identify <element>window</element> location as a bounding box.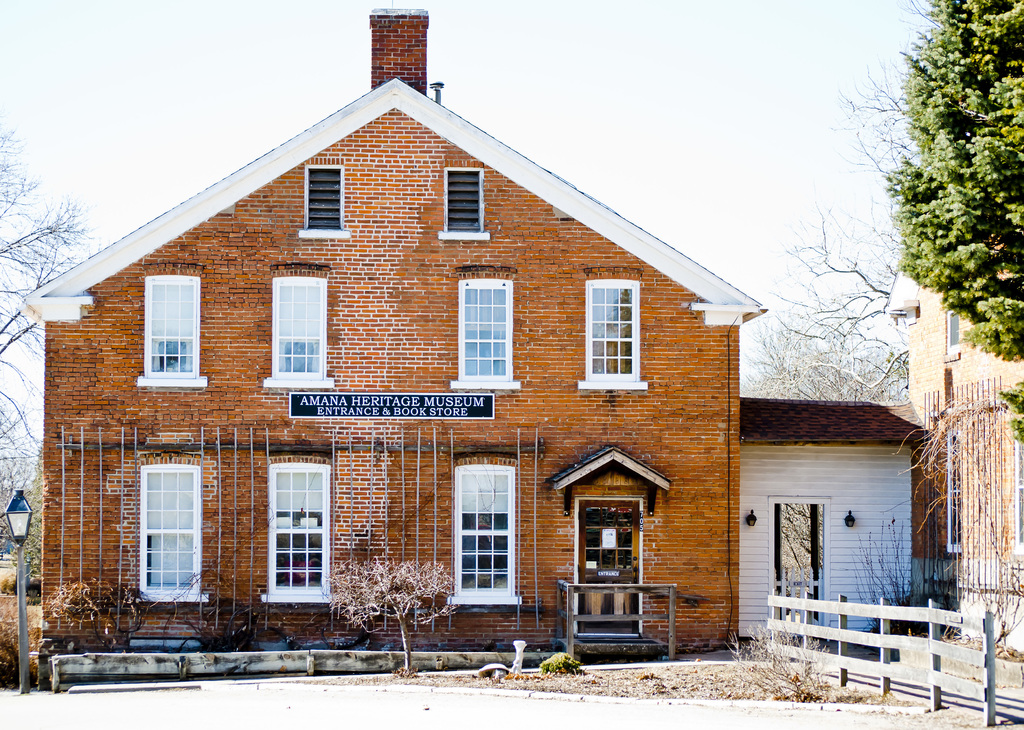
crop(1014, 436, 1023, 559).
